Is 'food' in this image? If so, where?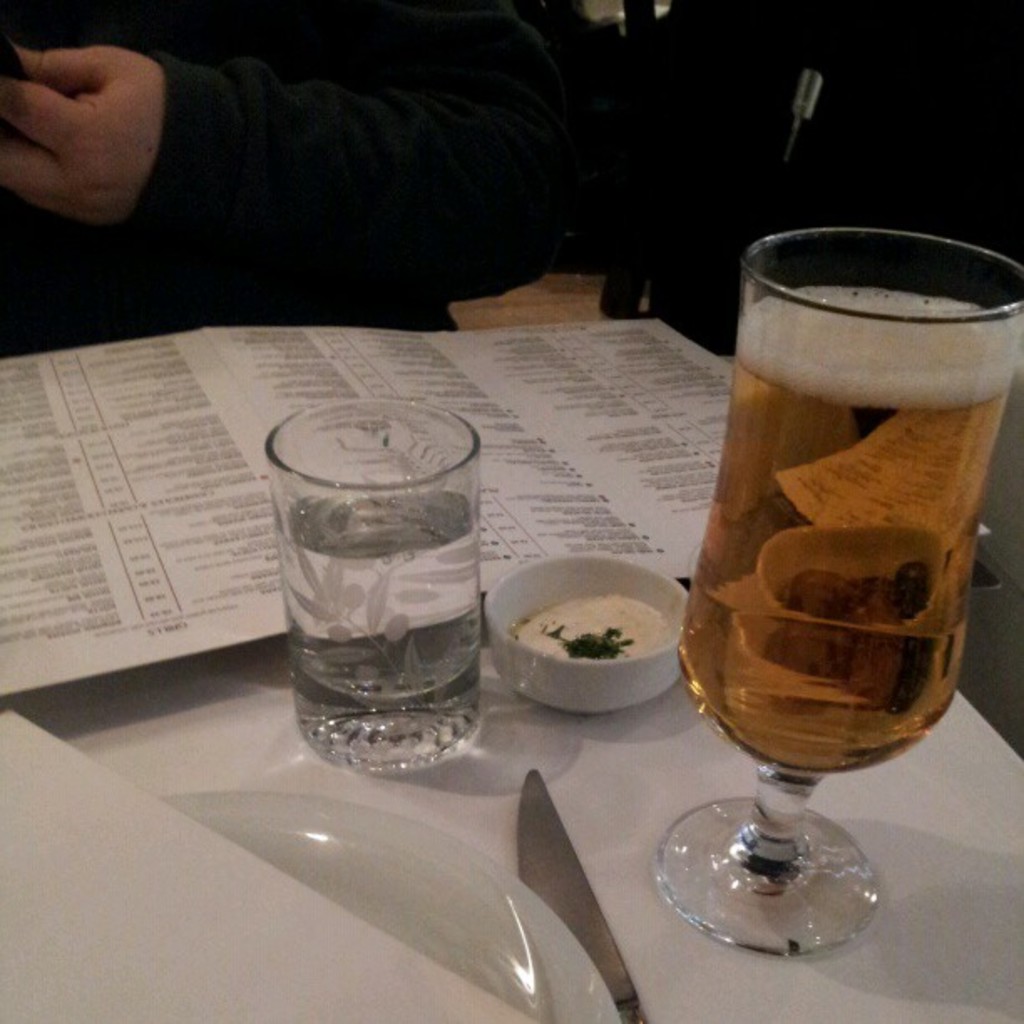
Yes, at x1=509, y1=587, x2=676, y2=661.
